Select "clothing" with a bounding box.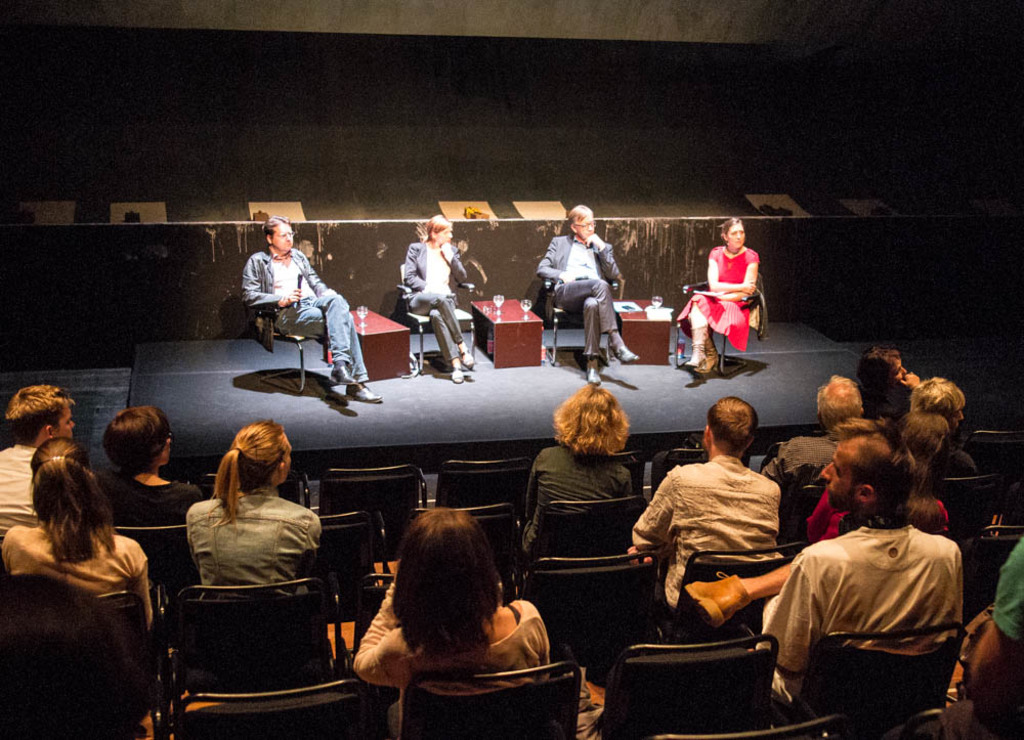
bbox(536, 233, 620, 352).
